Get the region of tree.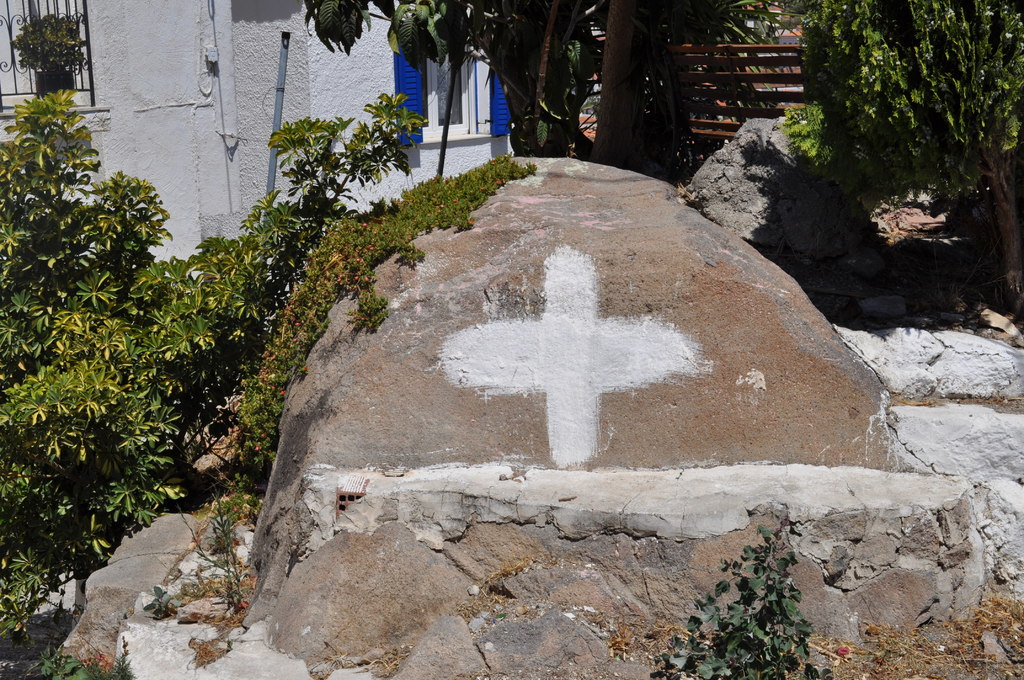
<region>291, 0, 598, 193</region>.
